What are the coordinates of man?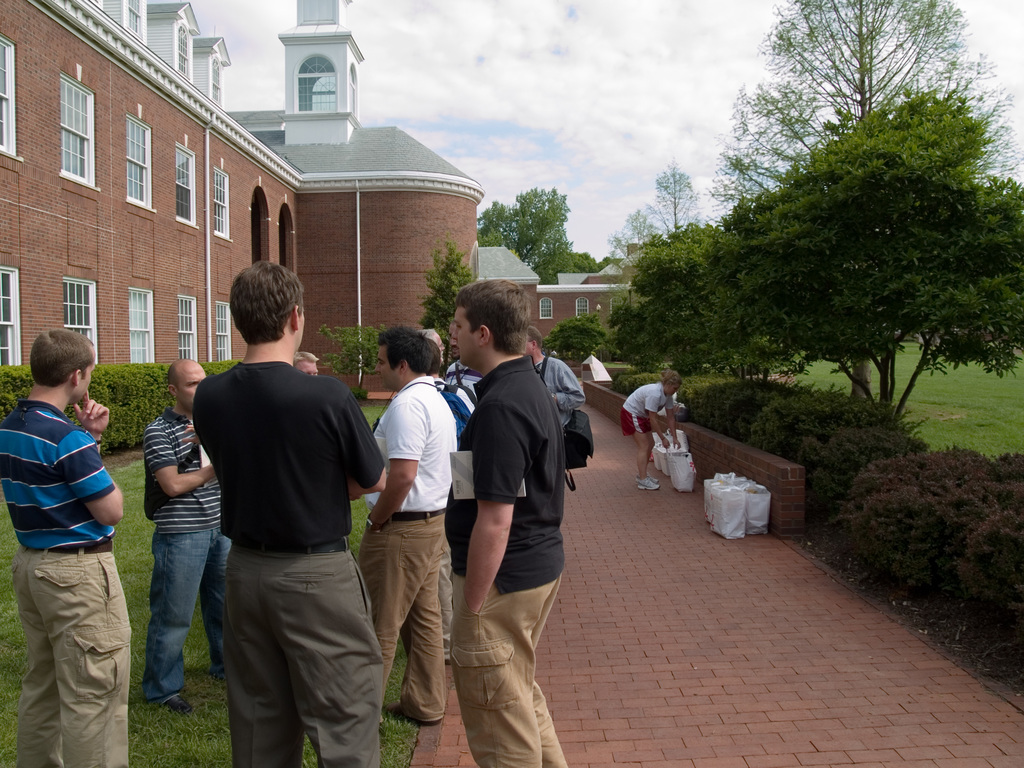
pyautogui.locateOnScreen(143, 353, 230, 717).
